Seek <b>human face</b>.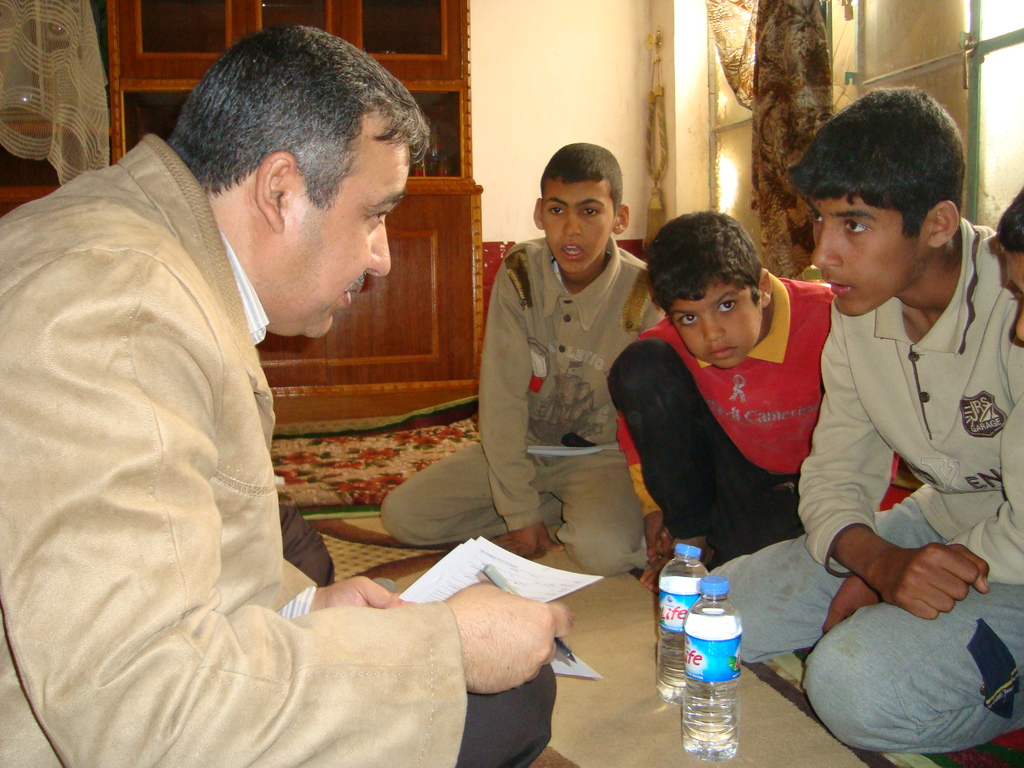
locate(284, 113, 413, 343).
